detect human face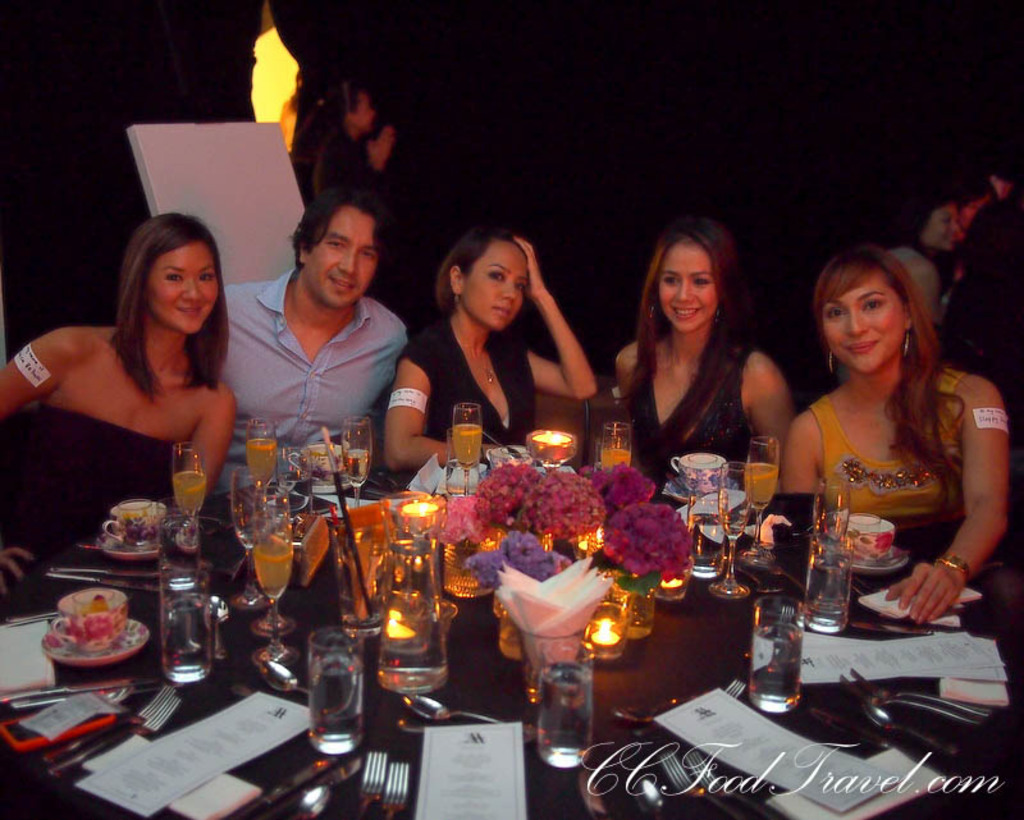
(left=148, top=243, right=221, bottom=334)
